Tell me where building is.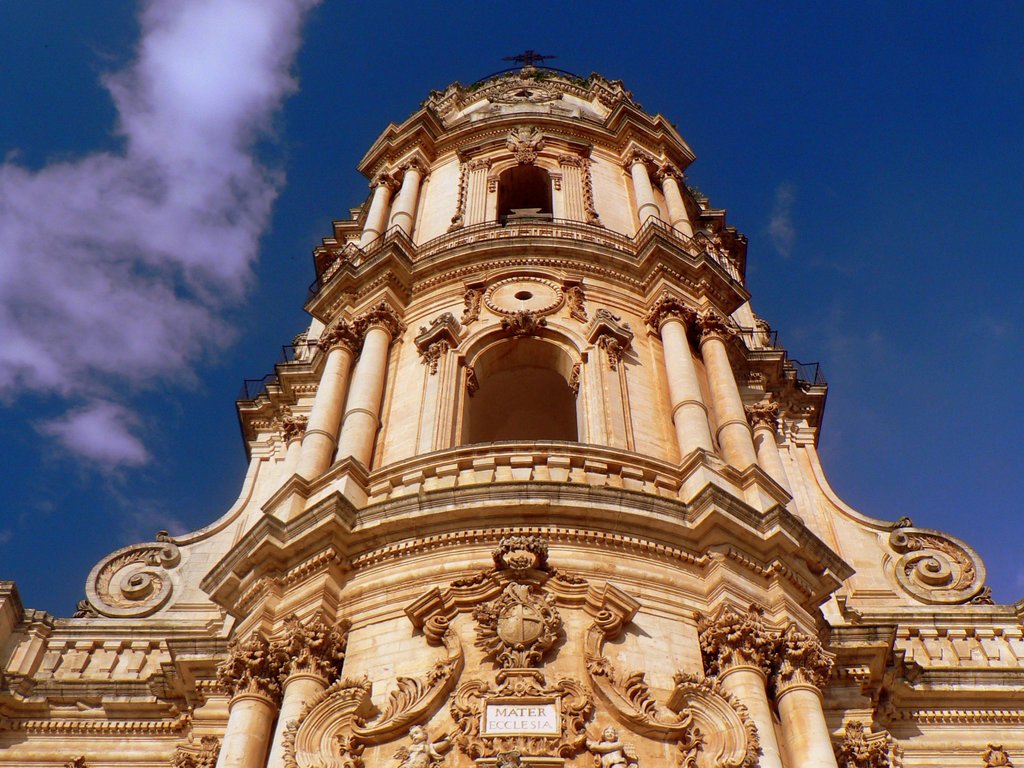
building is at pyautogui.locateOnScreen(0, 44, 1023, 767).
